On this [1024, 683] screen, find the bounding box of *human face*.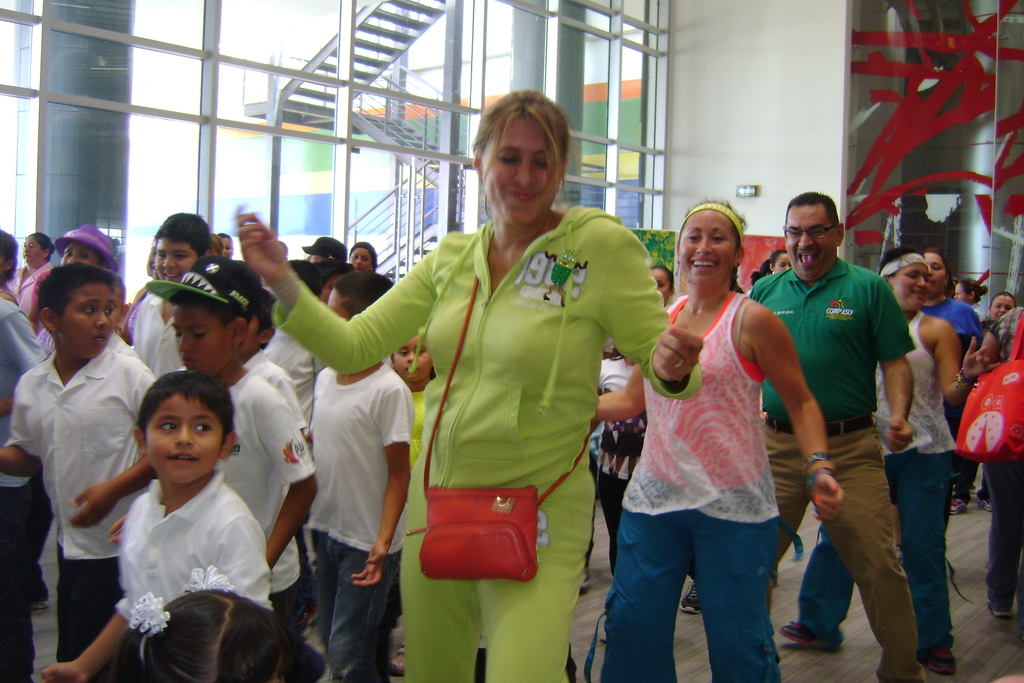
Bounding box: bbox=[678, 210, 740, 290].
